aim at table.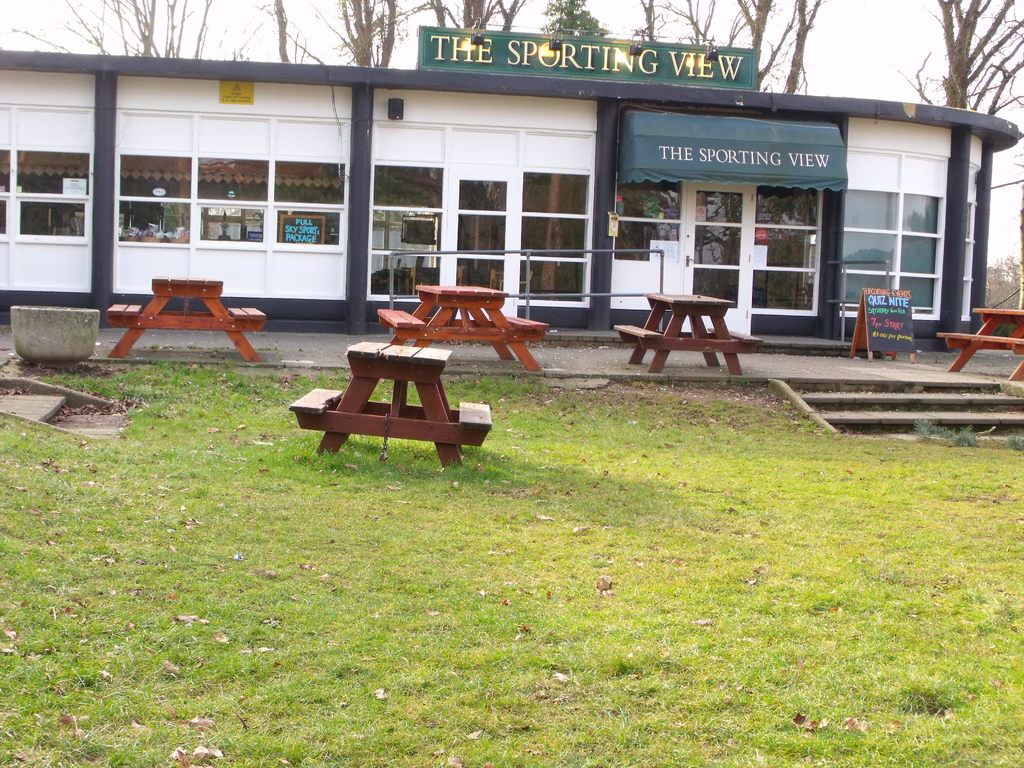
Aimed at crop(616, 292, 763, 376).
